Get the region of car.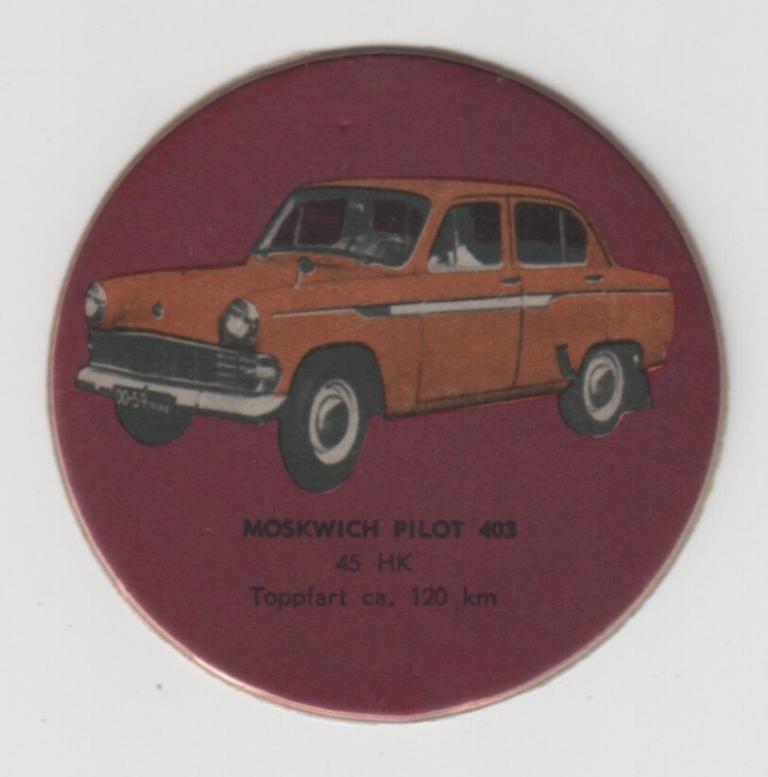
bbox=[80, 136, 683, 464].
